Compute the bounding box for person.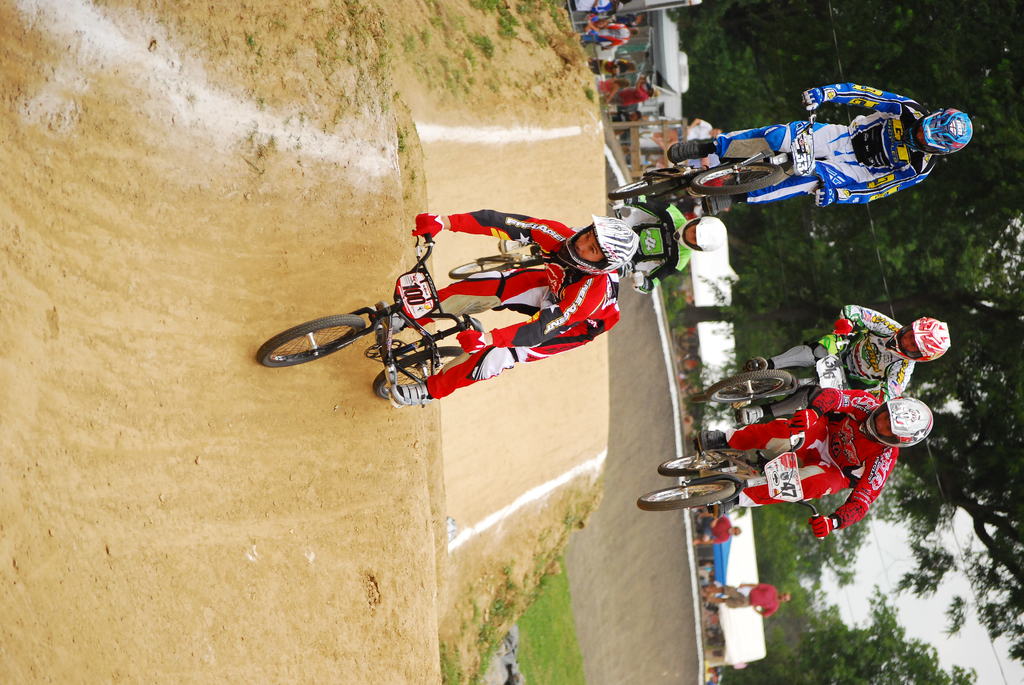
<bbox>698, 379, 932, 544</bbox>.
